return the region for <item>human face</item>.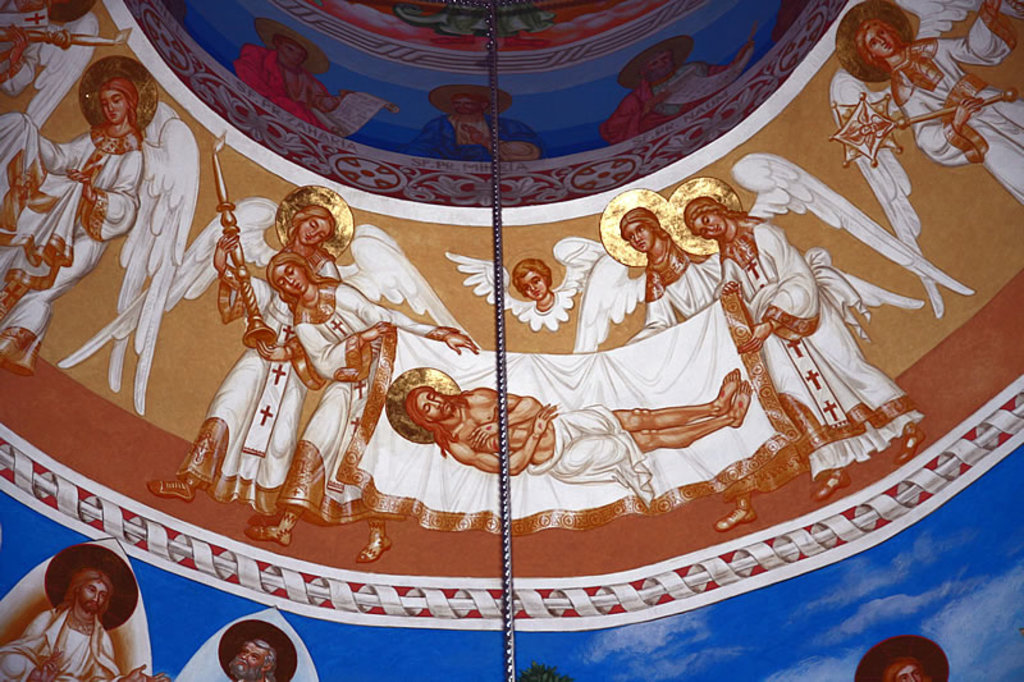
<box>691,211,727,238</box>.
